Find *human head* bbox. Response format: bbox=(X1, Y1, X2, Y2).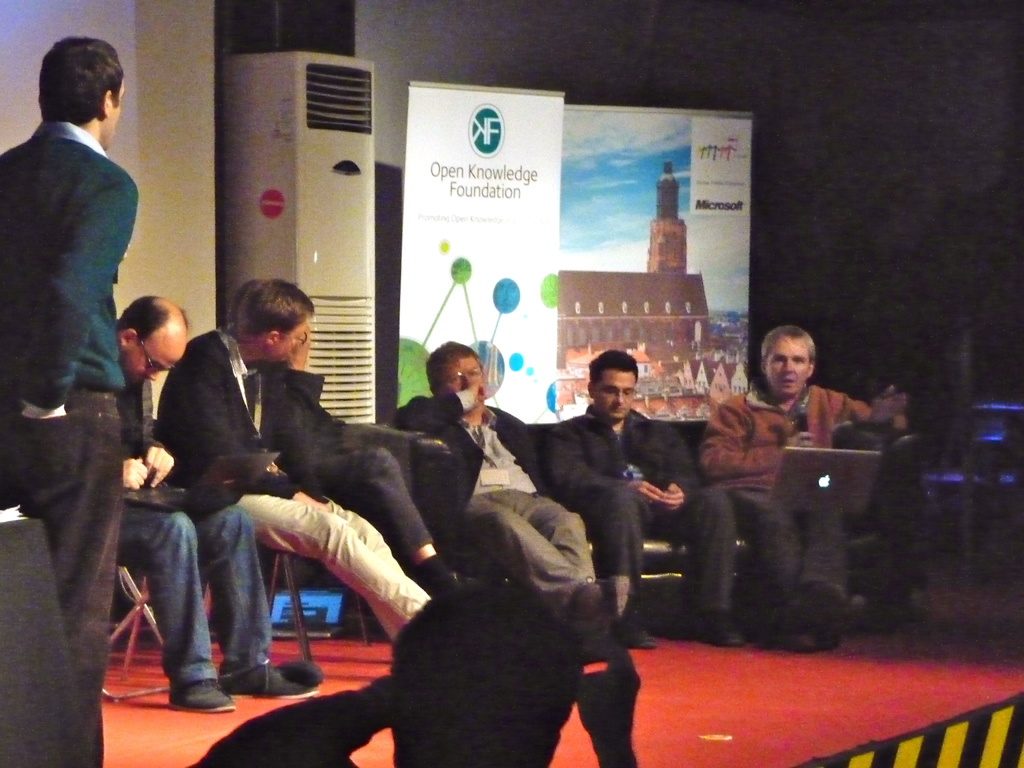
bbox=(584, 347, 639, 421).
